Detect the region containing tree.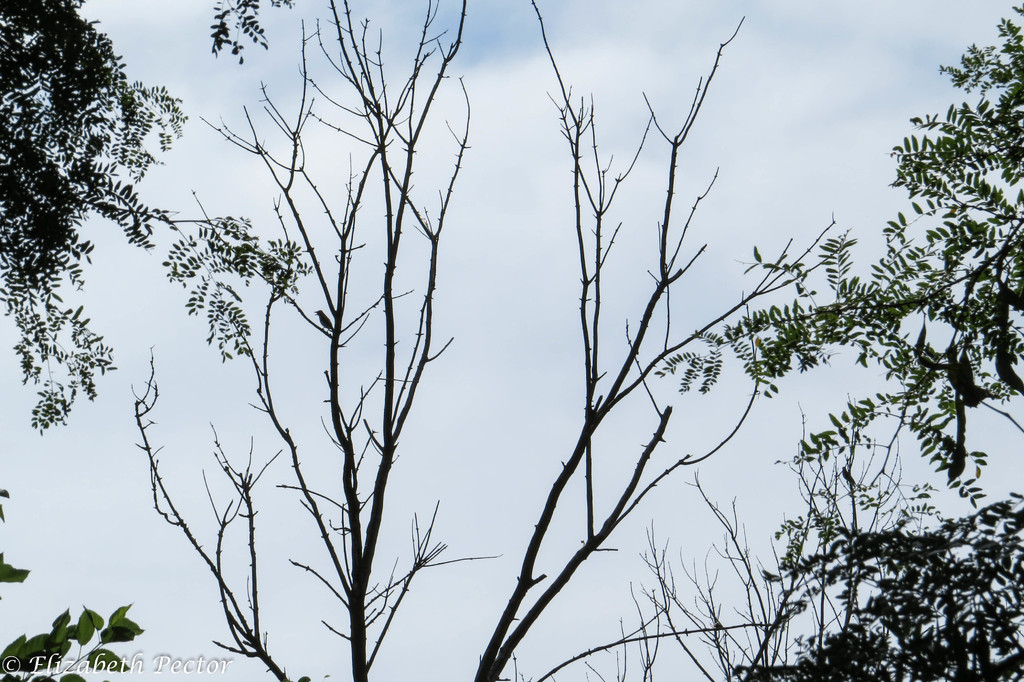
left=0, top=0, right=187, bottom=440.
